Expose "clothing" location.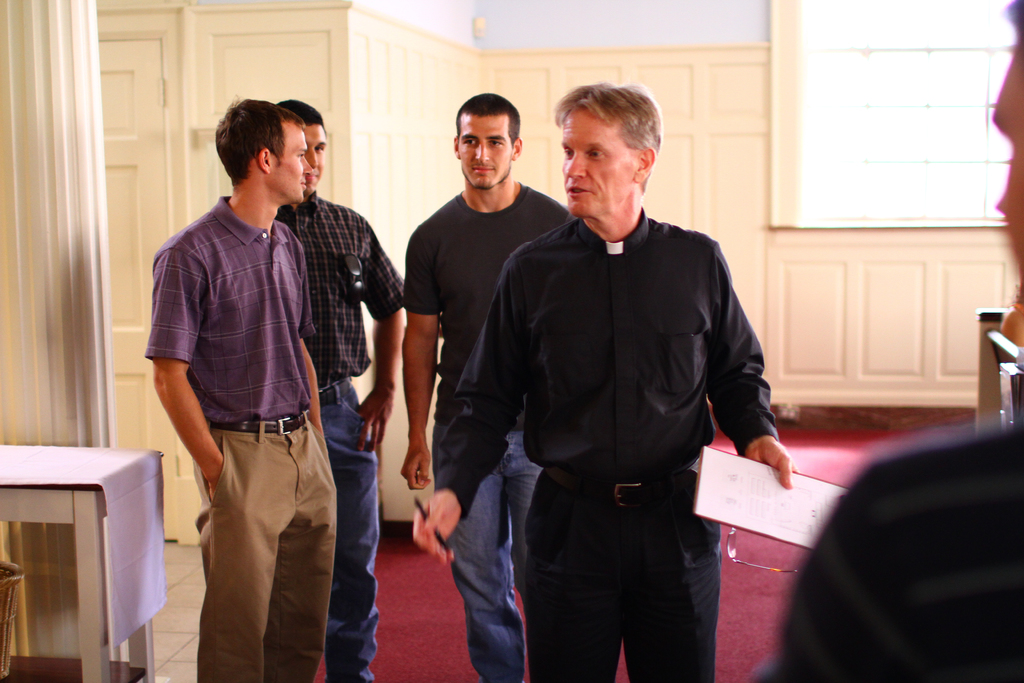
Exposed at [x1=273, y1=193, x2=404, y2=682].
